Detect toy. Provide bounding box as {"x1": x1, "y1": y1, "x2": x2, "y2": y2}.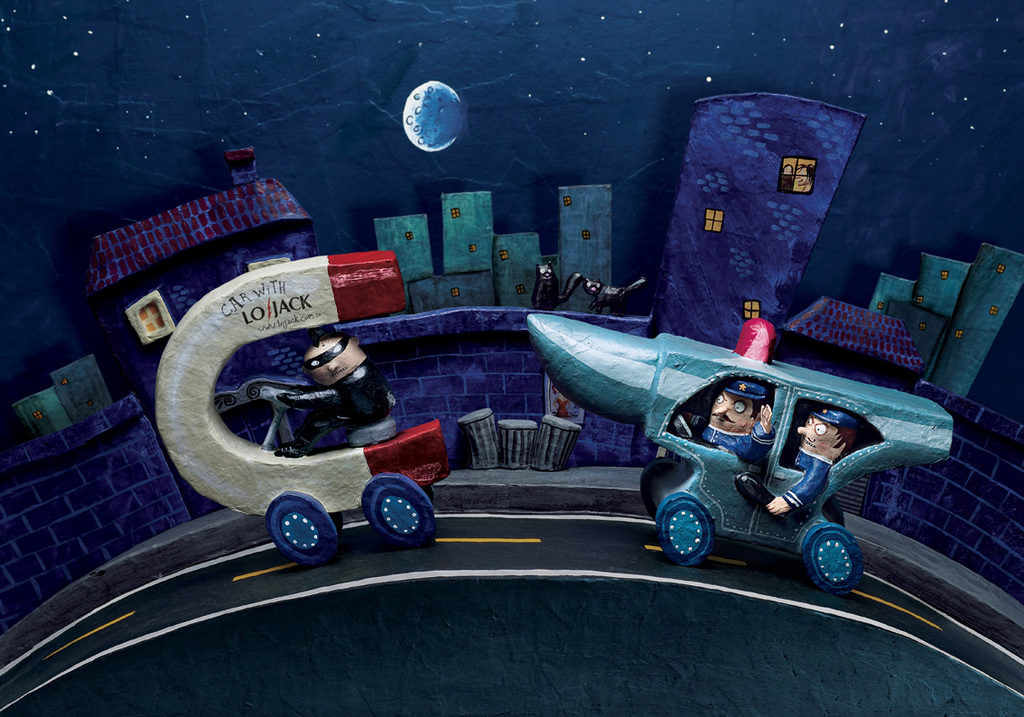
{"x1": 556, "y1": 180, "x2": 622, "y2": 313}.
